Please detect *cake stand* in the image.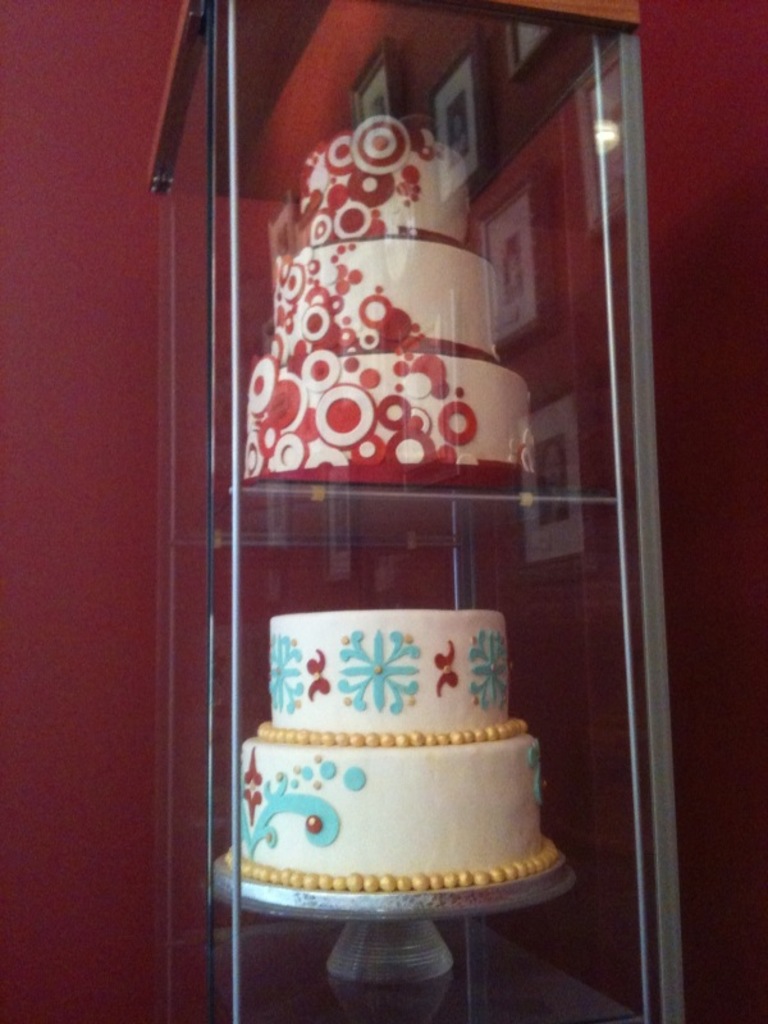
209:845:575:980.
